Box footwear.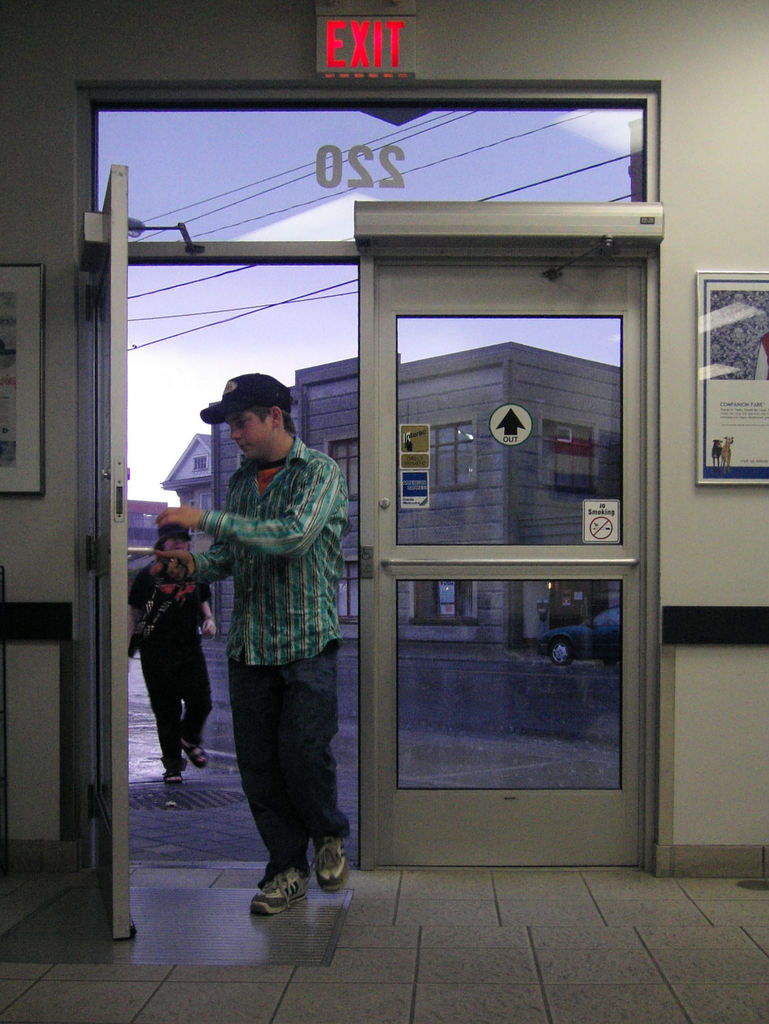
left=310, top=834, right=344, bottom=890.
